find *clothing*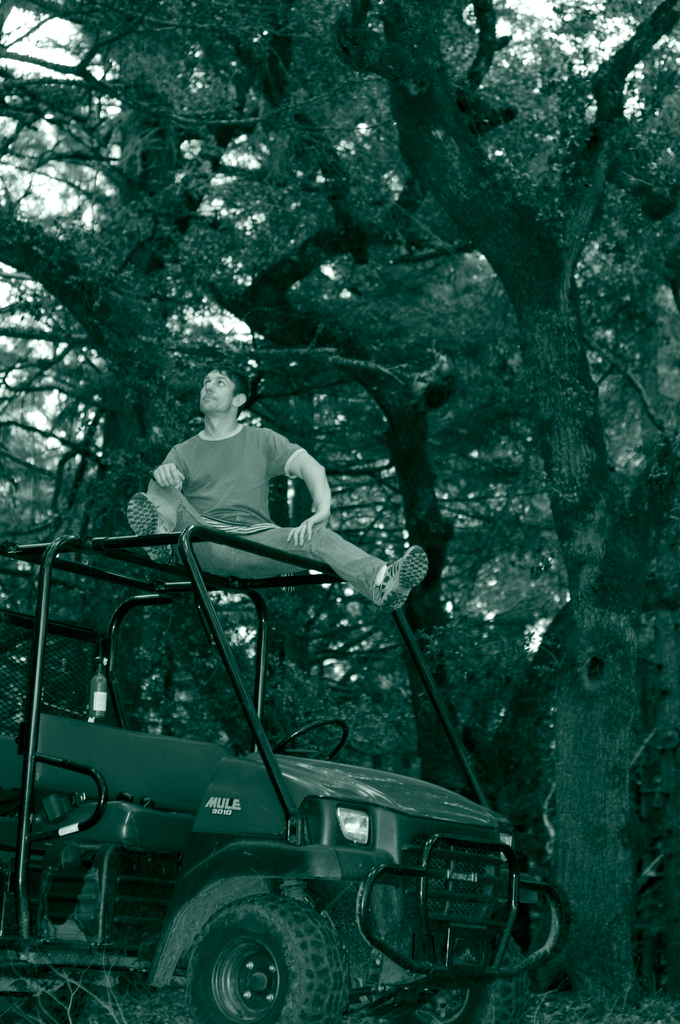
pyautogui.locateOnScreen(94, 397, 400, 612)
